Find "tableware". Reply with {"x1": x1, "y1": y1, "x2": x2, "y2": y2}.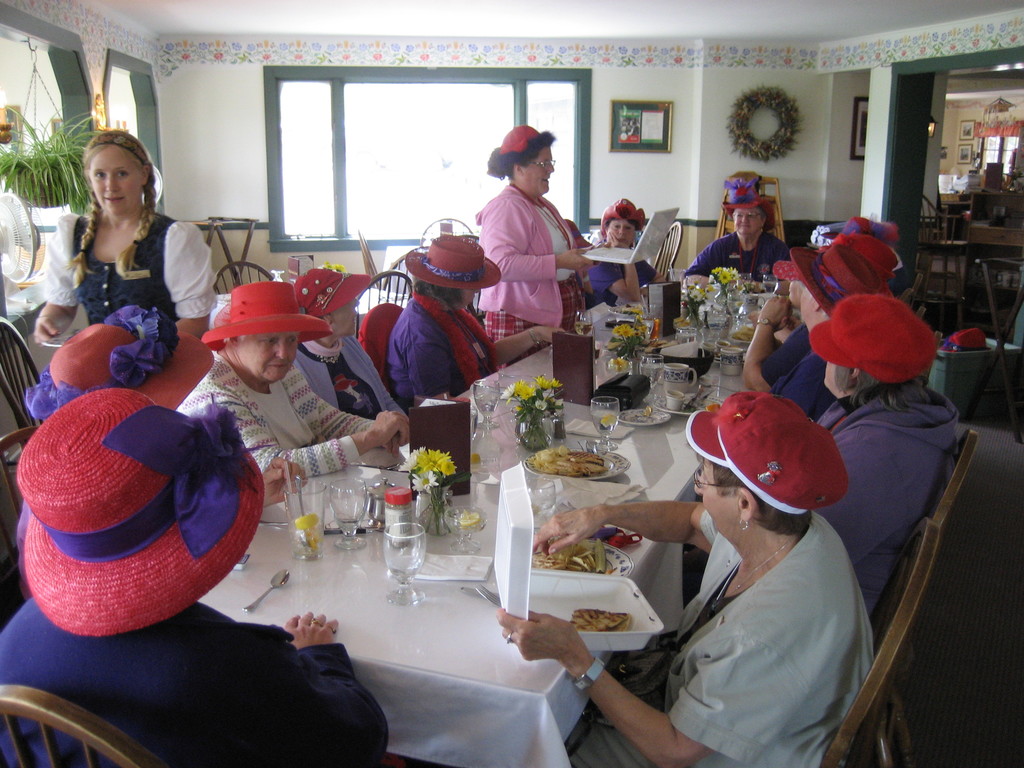
{"x1": 580, "y1": 540, "x2": 635, "y2": 580}.
